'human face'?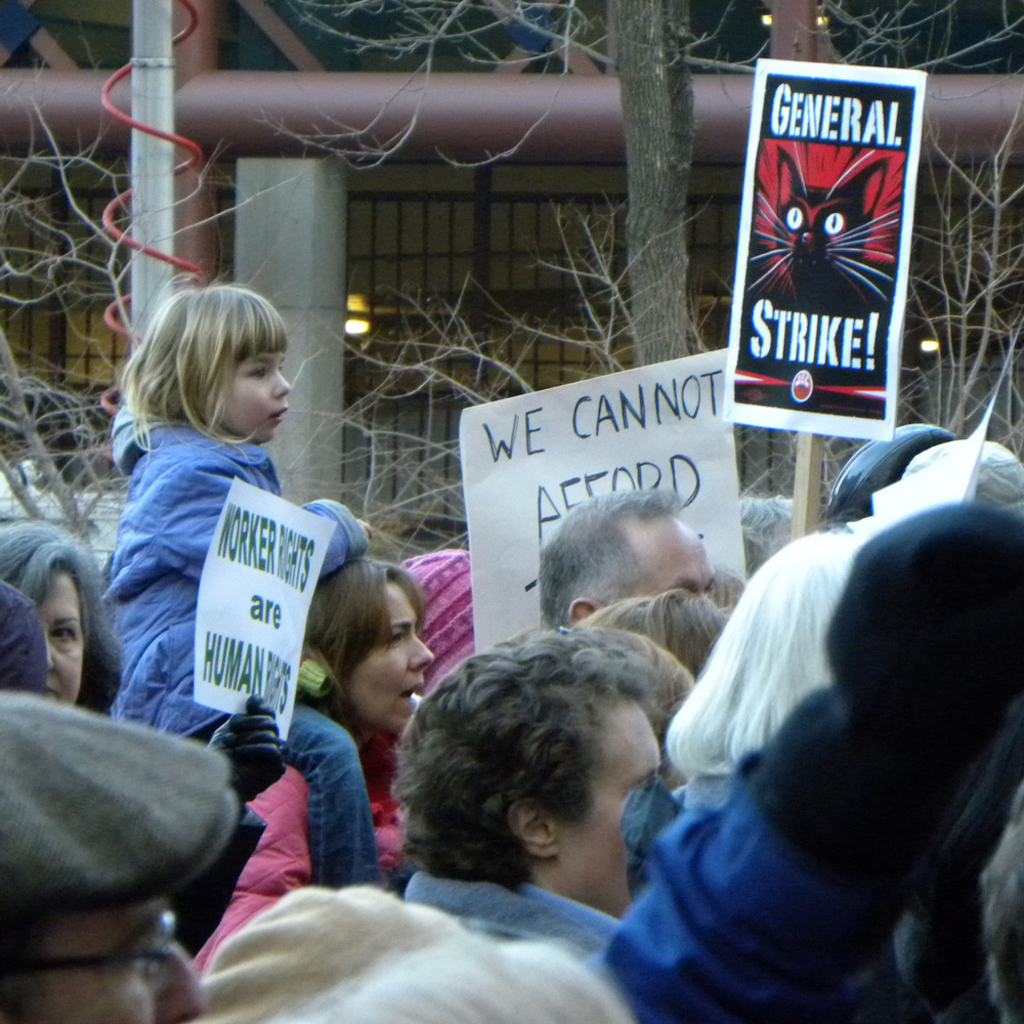
bbox=[638, 519, 716, 596]
